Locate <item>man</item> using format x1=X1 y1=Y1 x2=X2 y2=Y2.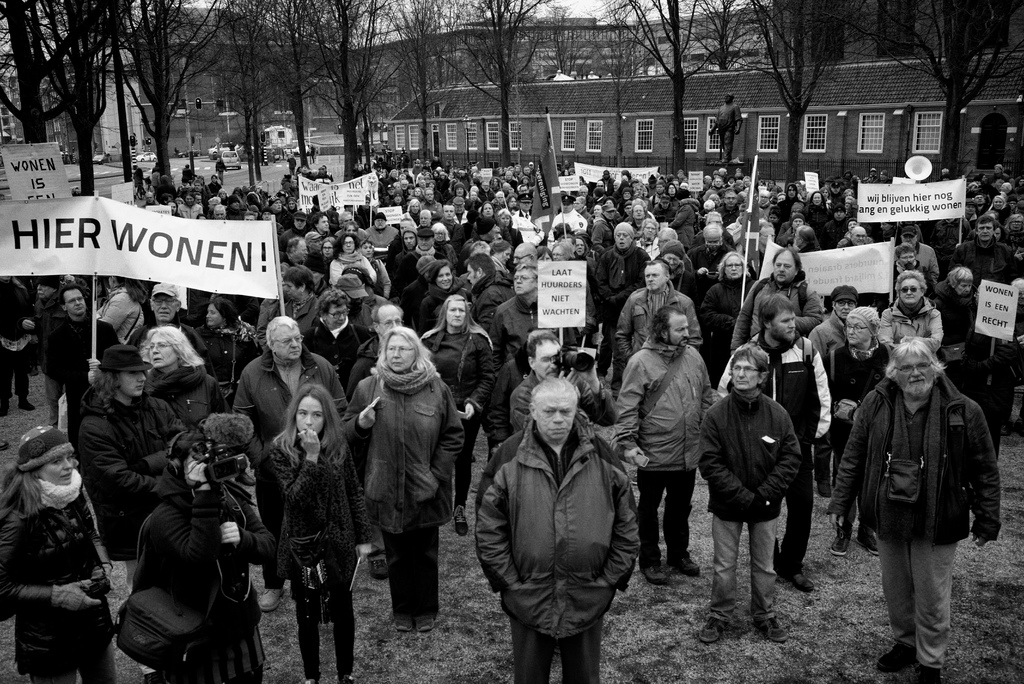
x1=493 y1=260 x2=554 y2=468.
